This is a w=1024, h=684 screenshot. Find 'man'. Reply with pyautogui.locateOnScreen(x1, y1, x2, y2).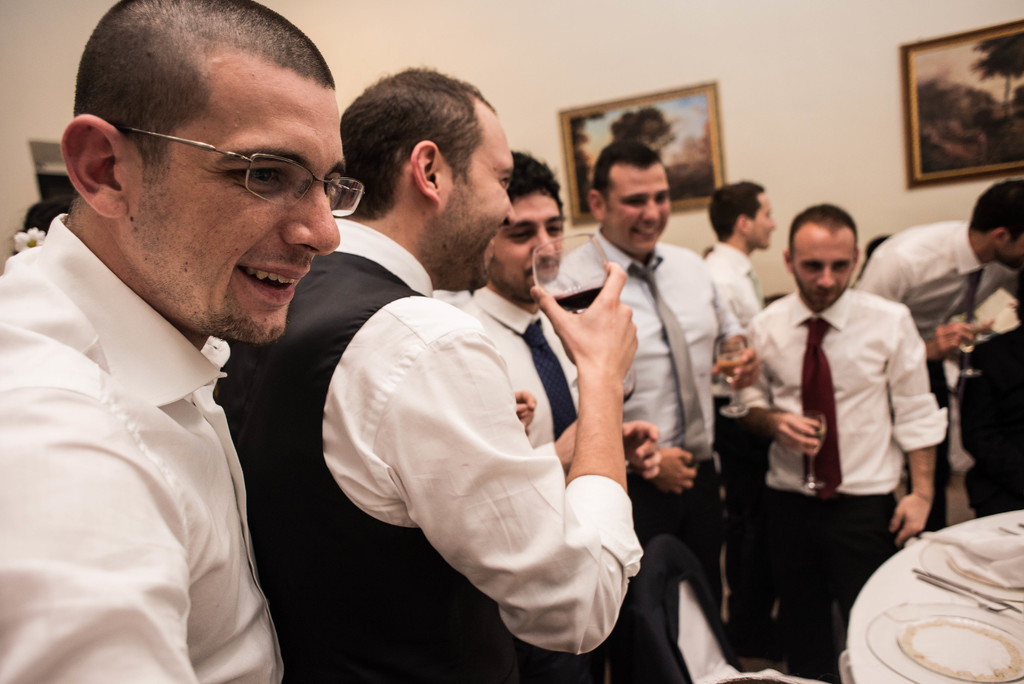
pyautogui.locateOnScreen(216, 63, 648, 683).
